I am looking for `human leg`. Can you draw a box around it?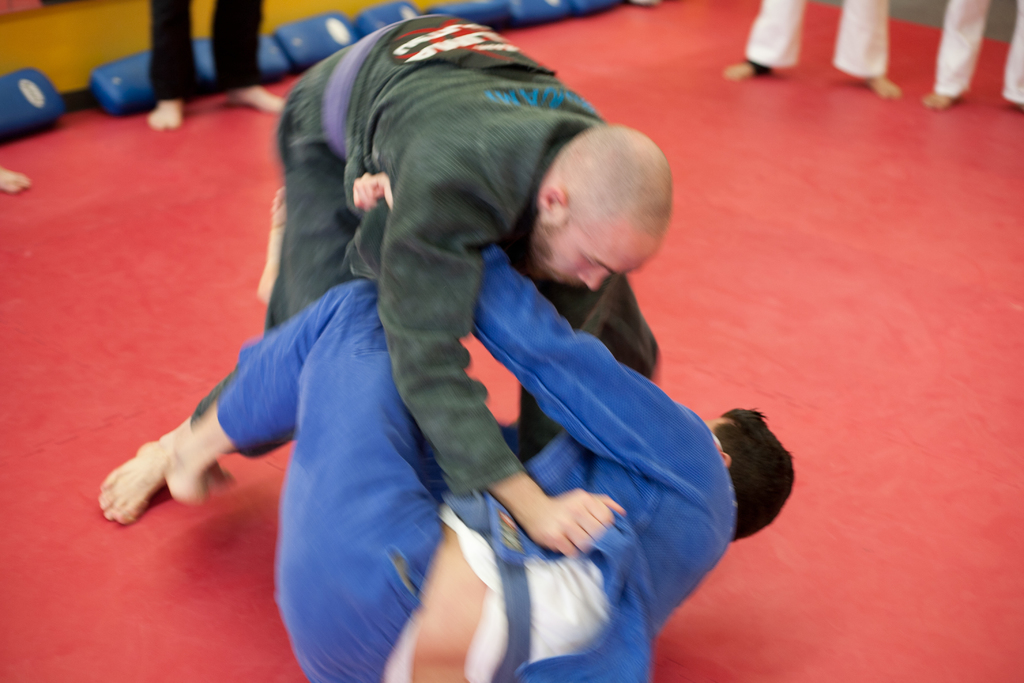
Sure, the bounding box is {"left": 216, "top": 0, "right": 285, "bottom": 114}.
